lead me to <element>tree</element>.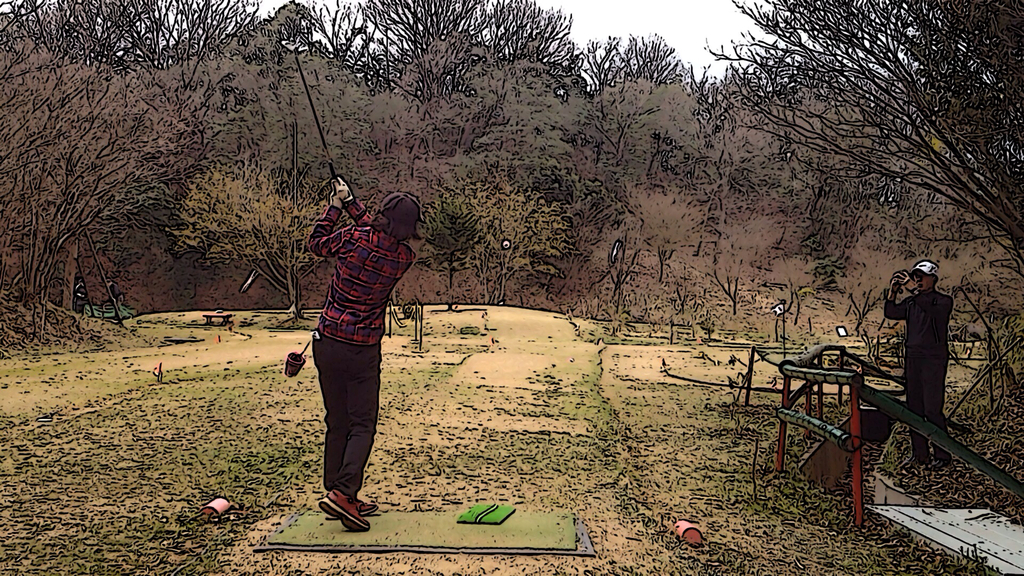
Lead to box=[703, 0, 1023, 382].
